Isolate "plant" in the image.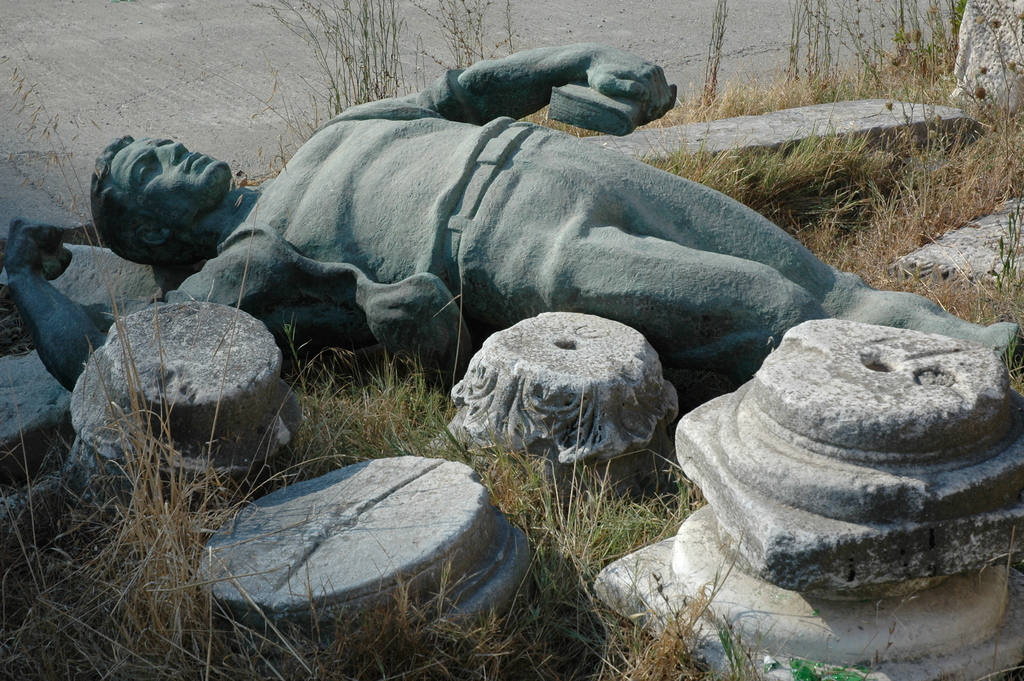
Isolated region: x1=246 y1=0 x2=1023 y2=124.
